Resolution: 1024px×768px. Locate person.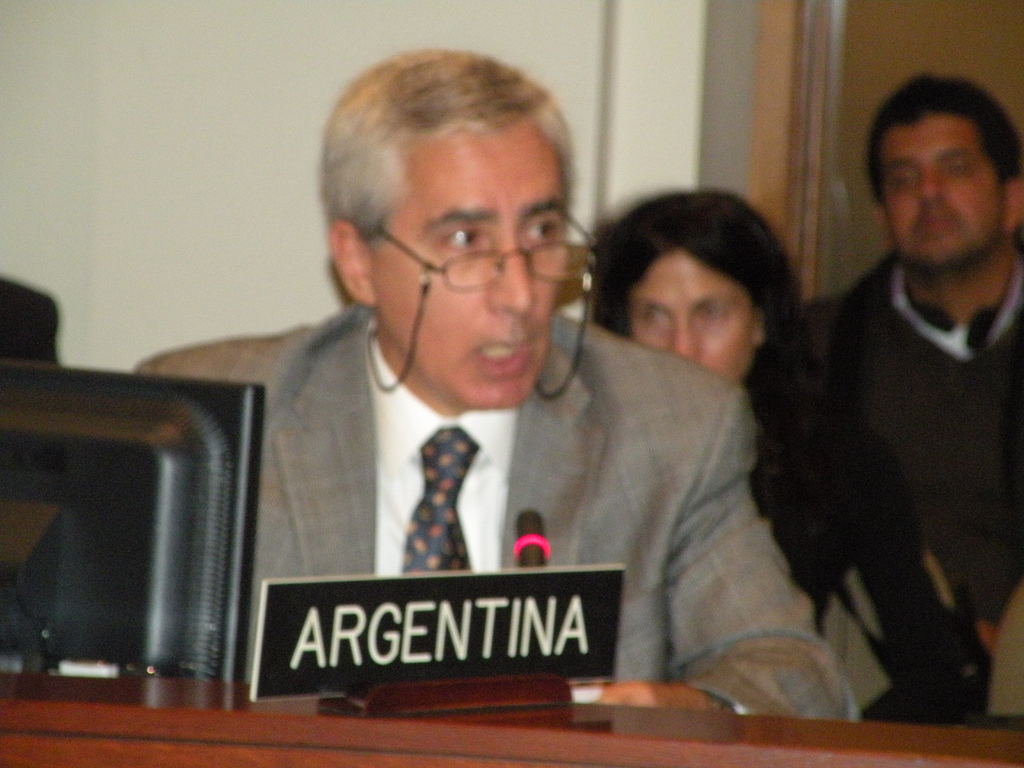
detection(139, 45, 861, 716).
